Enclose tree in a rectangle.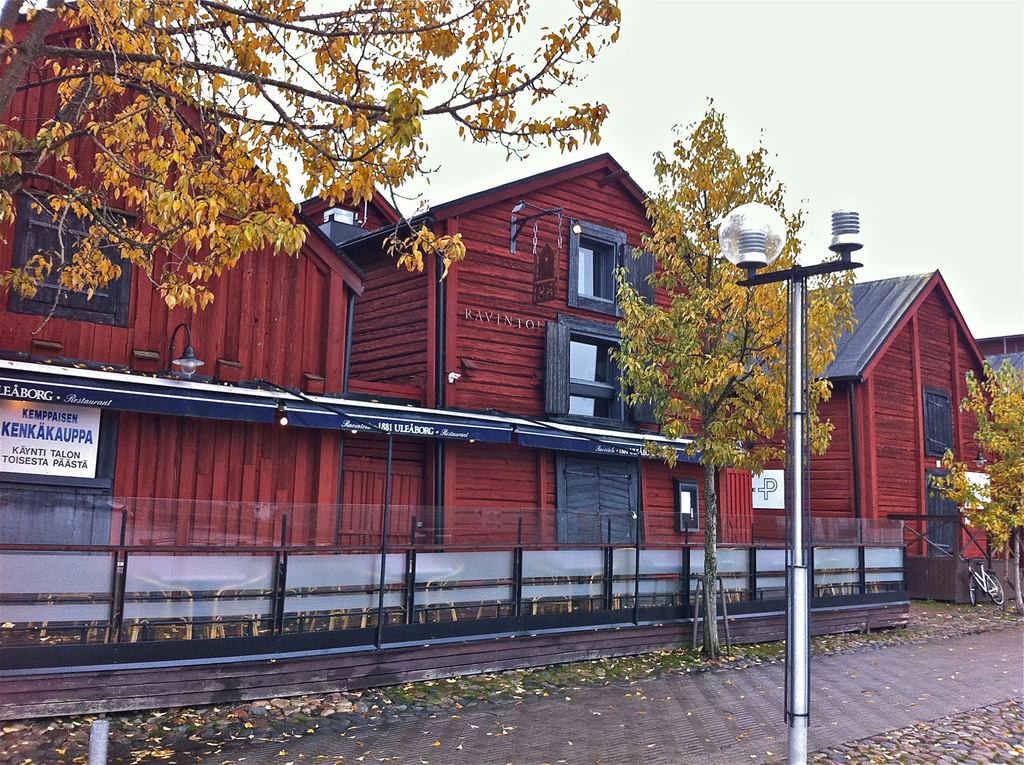
bbox=[0, 0, 617, 334].
